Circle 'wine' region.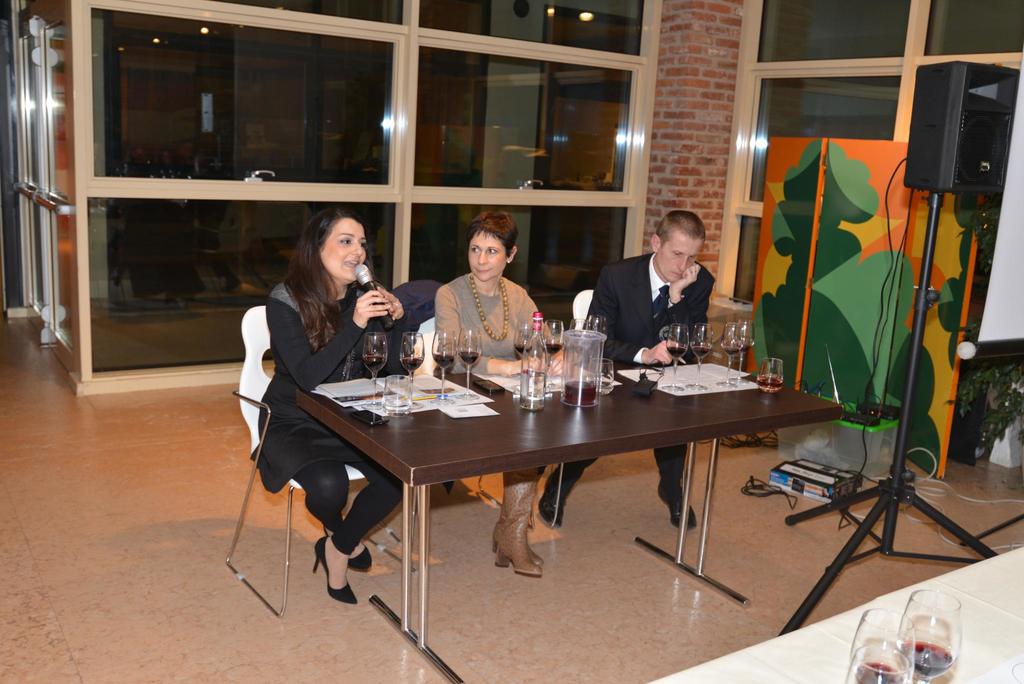
Region: (399,356,422,371).
